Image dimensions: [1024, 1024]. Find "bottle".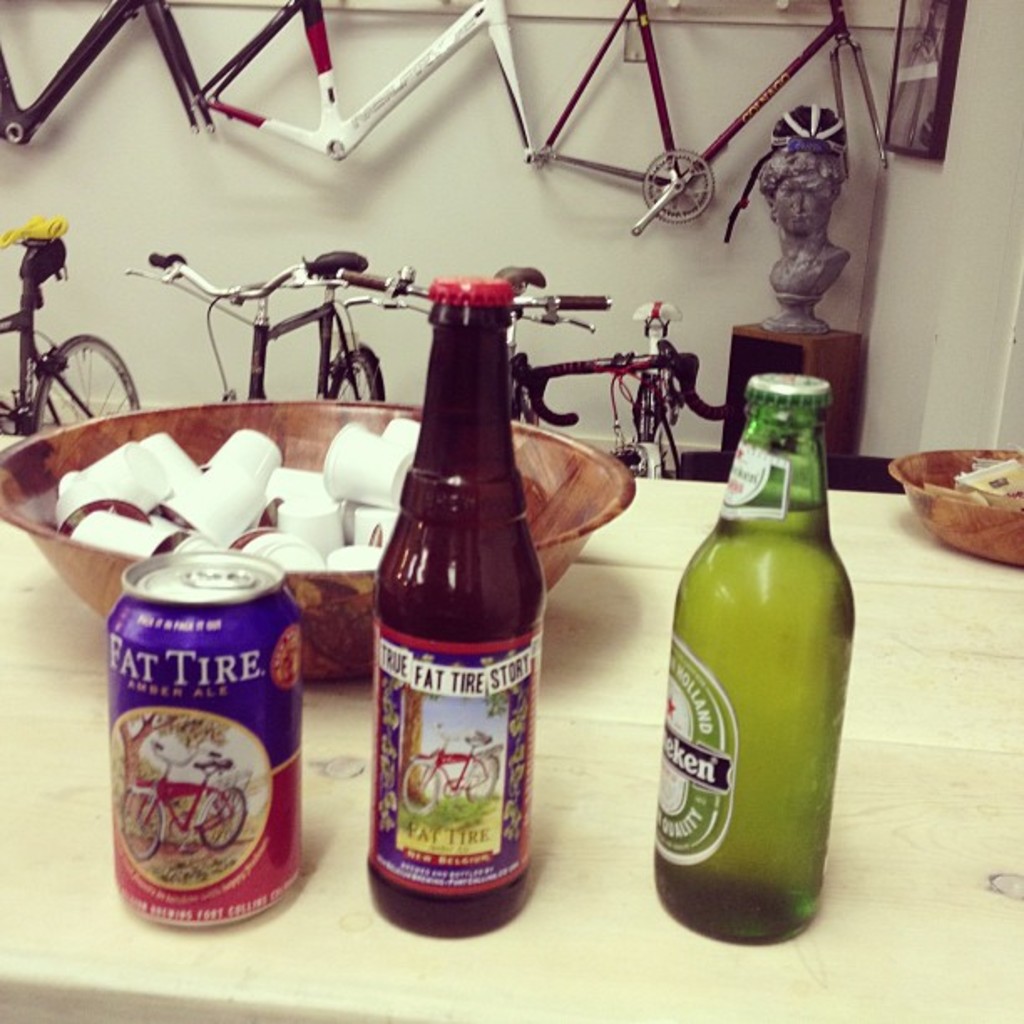
(x1=366, y1=281, x2=544, y2=940).
